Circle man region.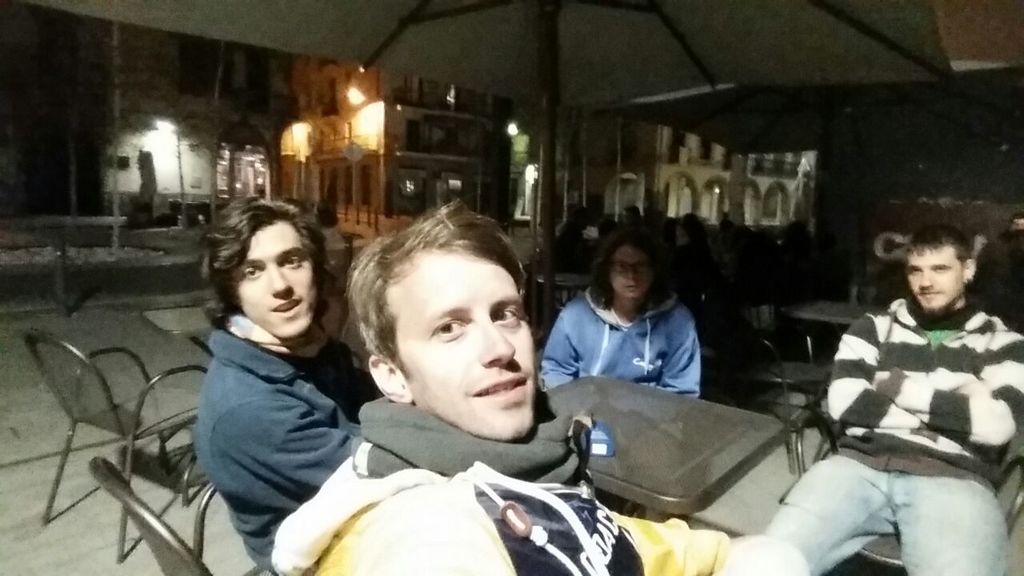
Region: <region>194, 198, 386, 575</region>.
